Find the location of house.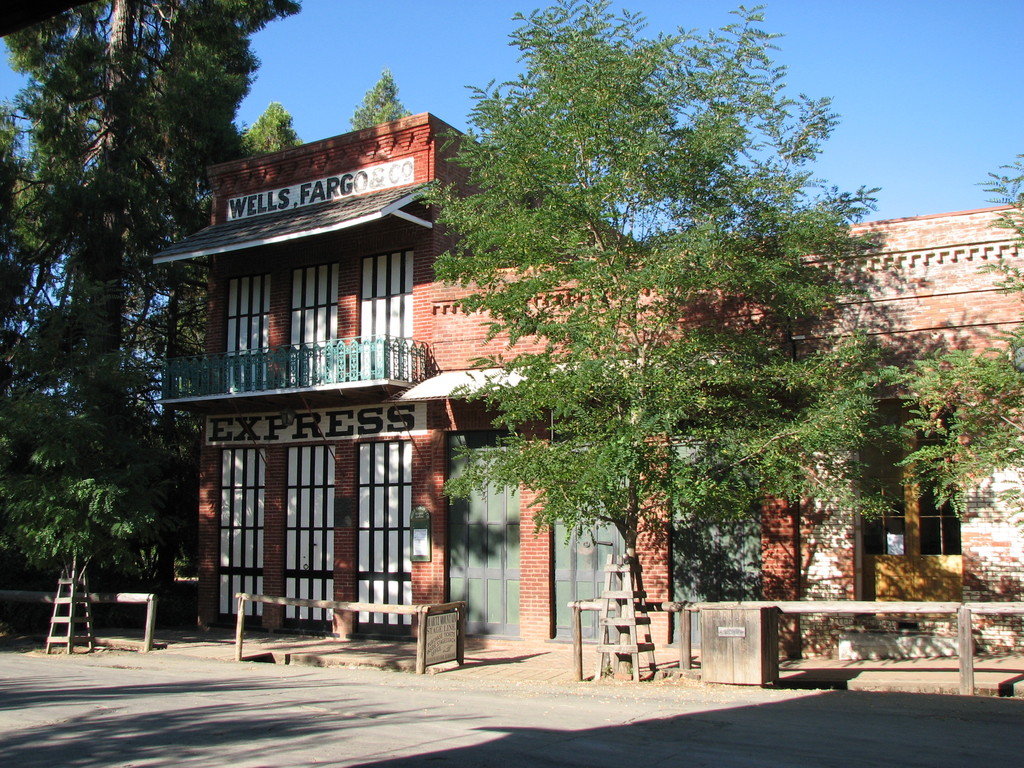
Location: (left=150, top=106, right=653, bottom=644).
